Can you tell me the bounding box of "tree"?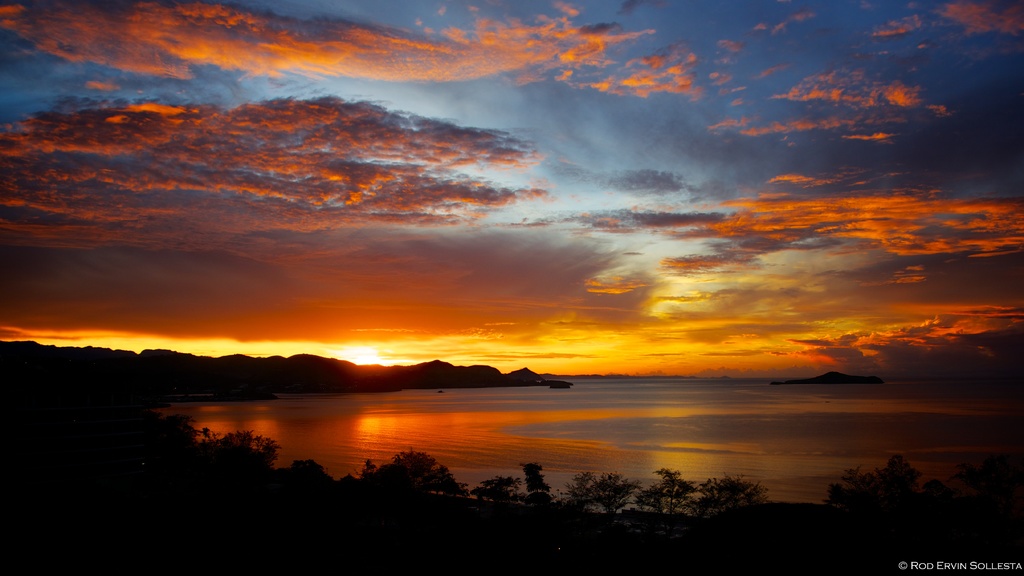
crop(362, 457, 461, 491).
